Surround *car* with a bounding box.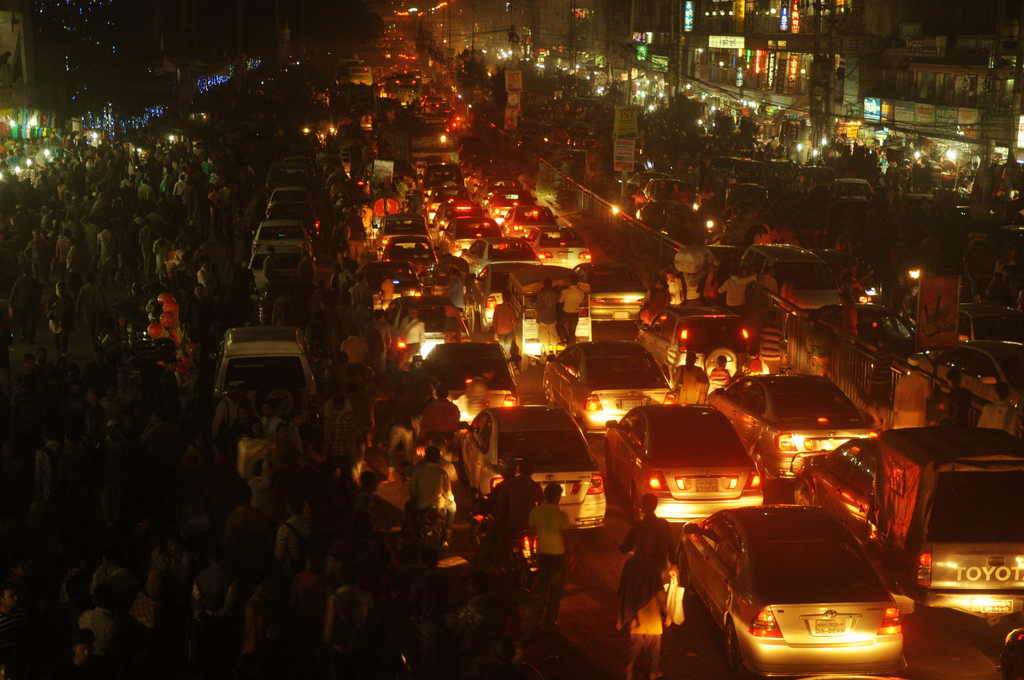
(left=544, top=339, right=678, bottom=433).
